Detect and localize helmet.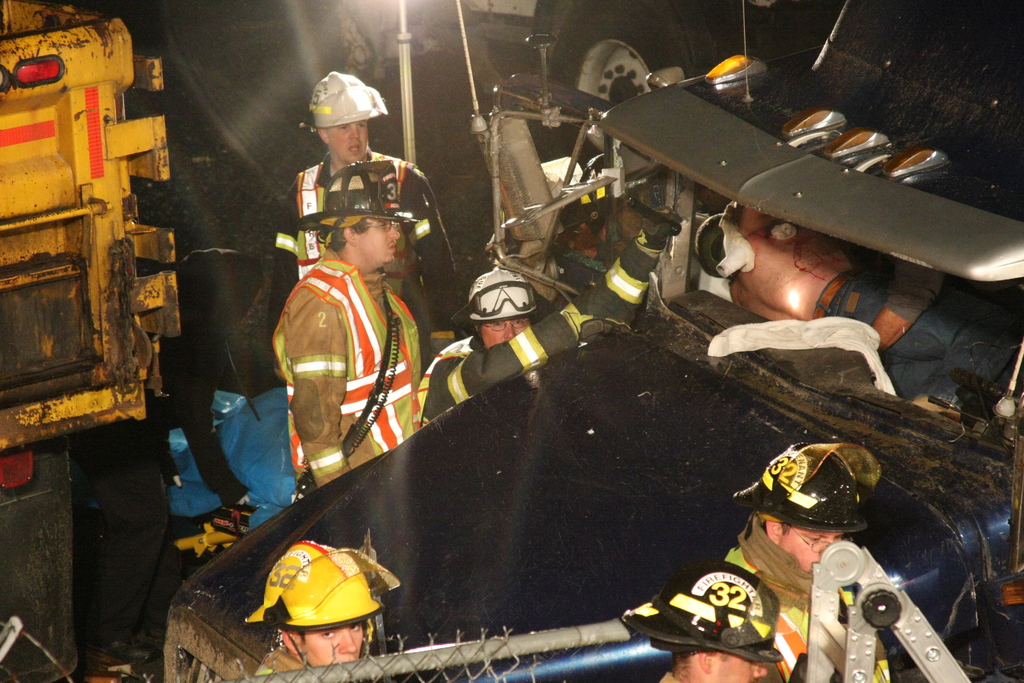
Localized at 258/552/389/665.
